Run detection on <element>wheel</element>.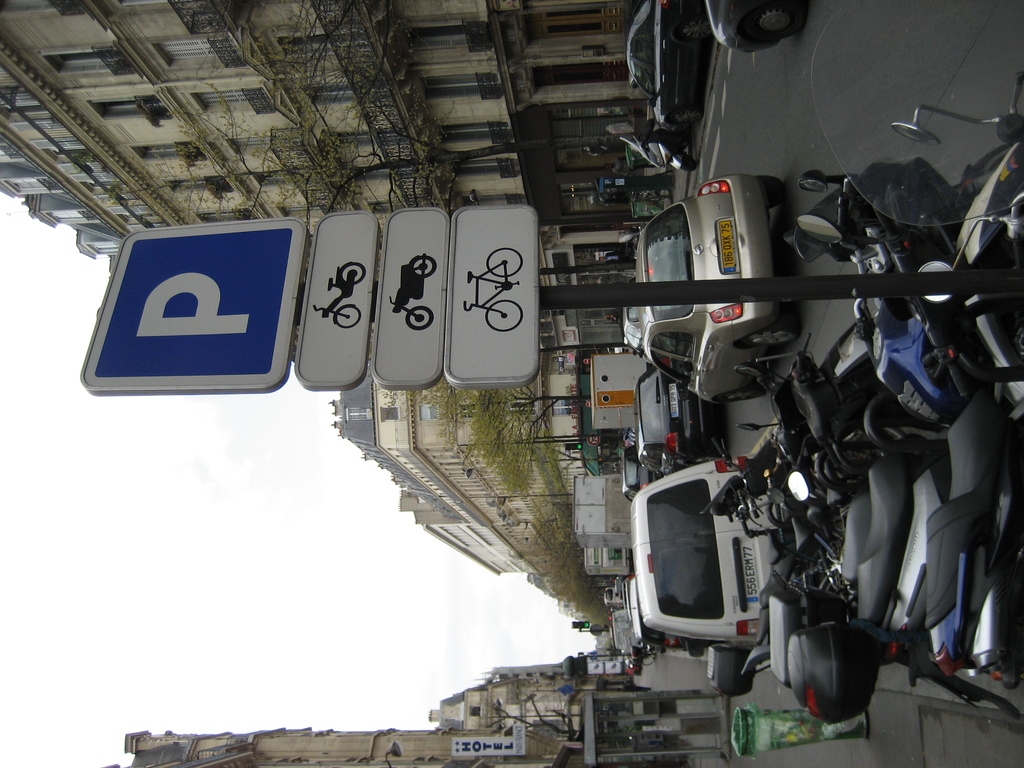
Result: rect(690, 454, 723, 463).
